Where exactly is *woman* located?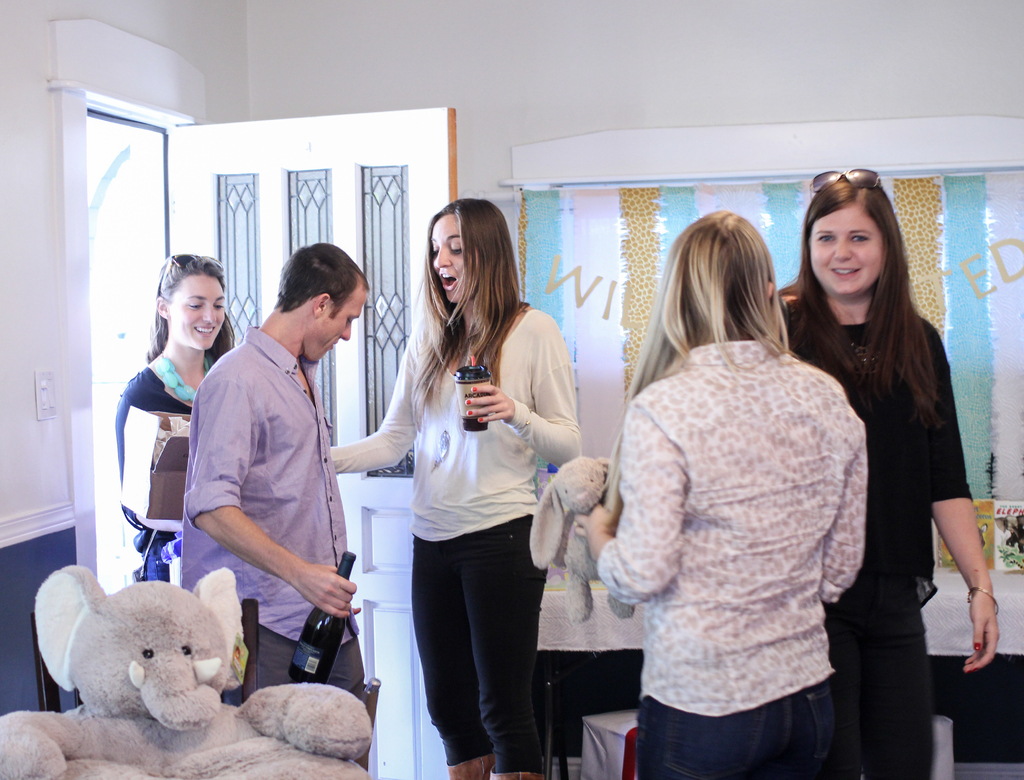
Its bounding box is rect(791, 164, 1005, 779).
